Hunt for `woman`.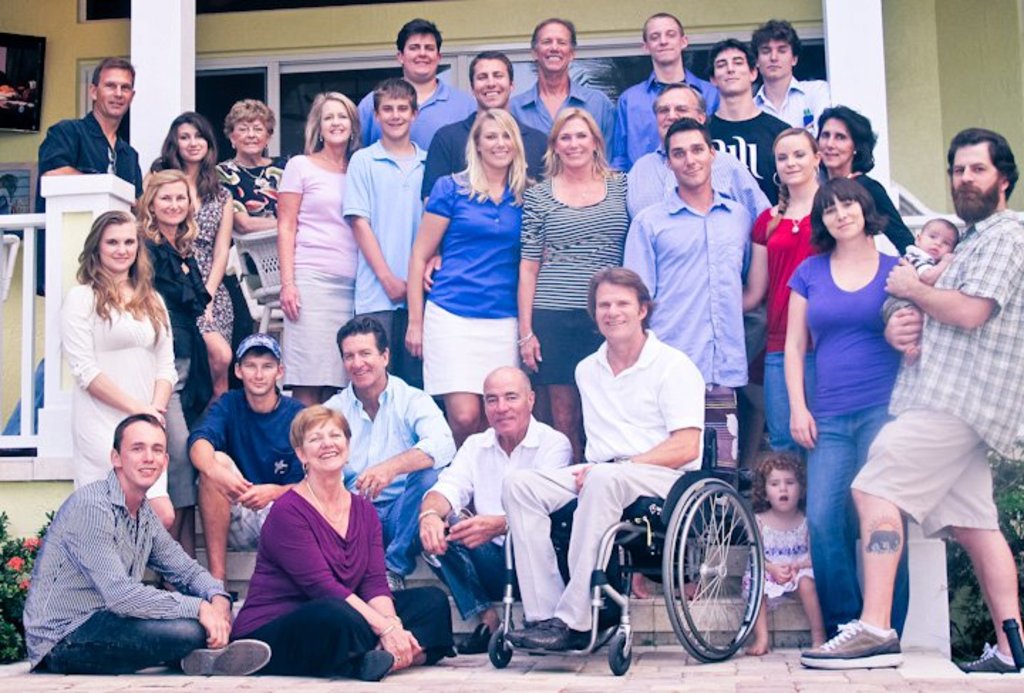
Hunted down at (128,171,208,583).
